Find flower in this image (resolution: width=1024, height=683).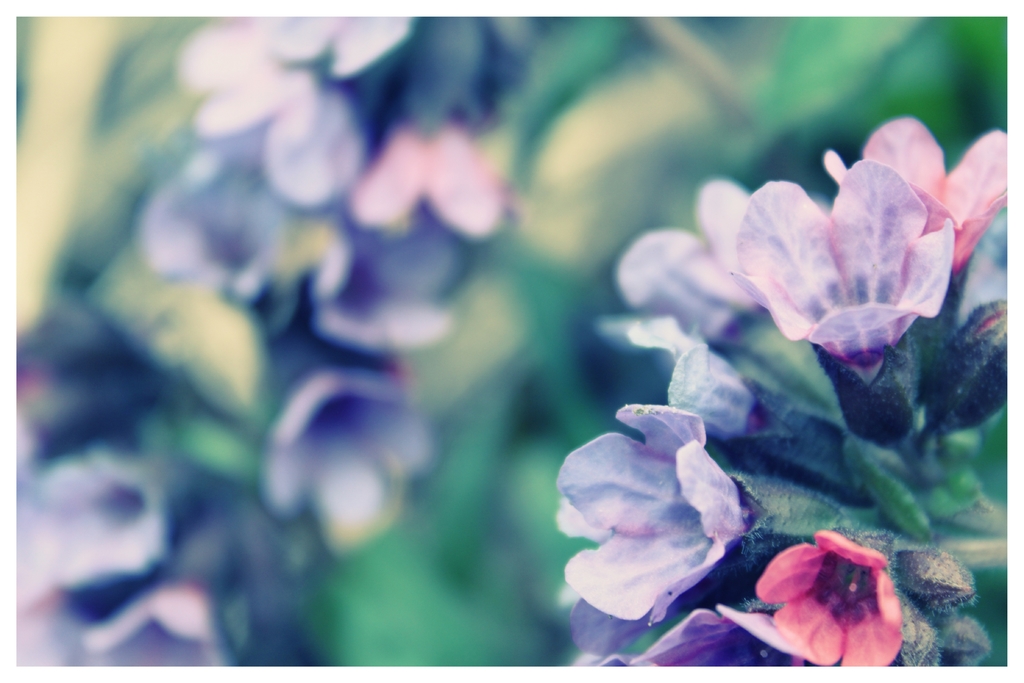
[x1=553, y1=407, x2=753, y2=628].
